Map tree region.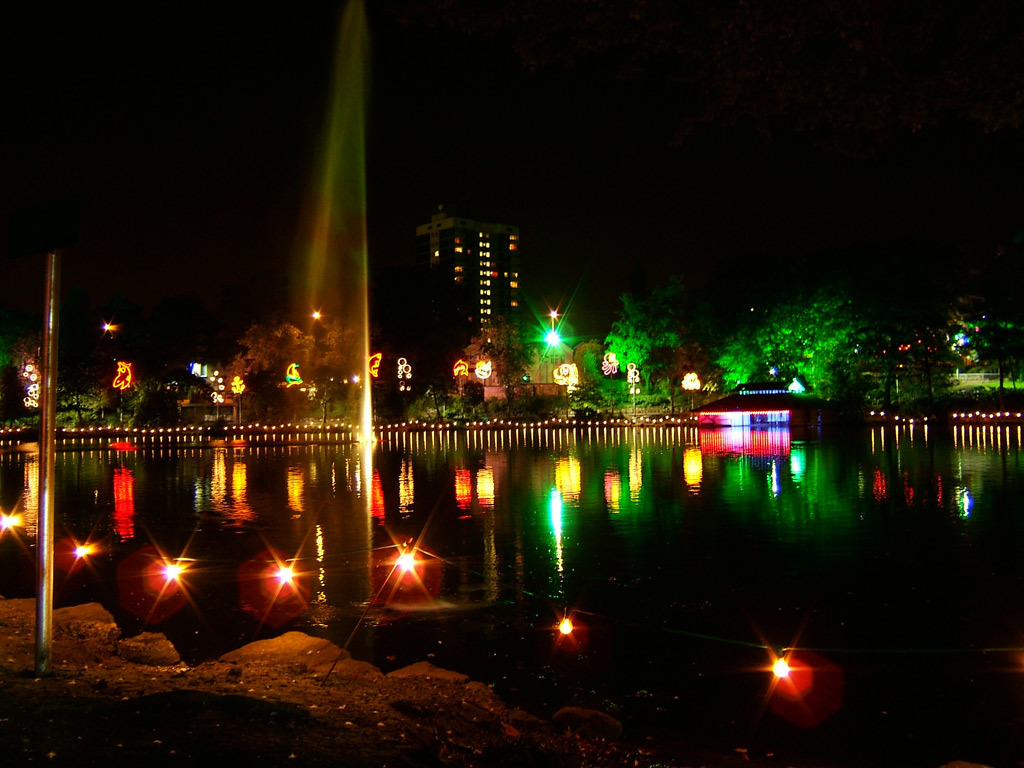
Mapped to bbox=(11, 301, 133, 441).
